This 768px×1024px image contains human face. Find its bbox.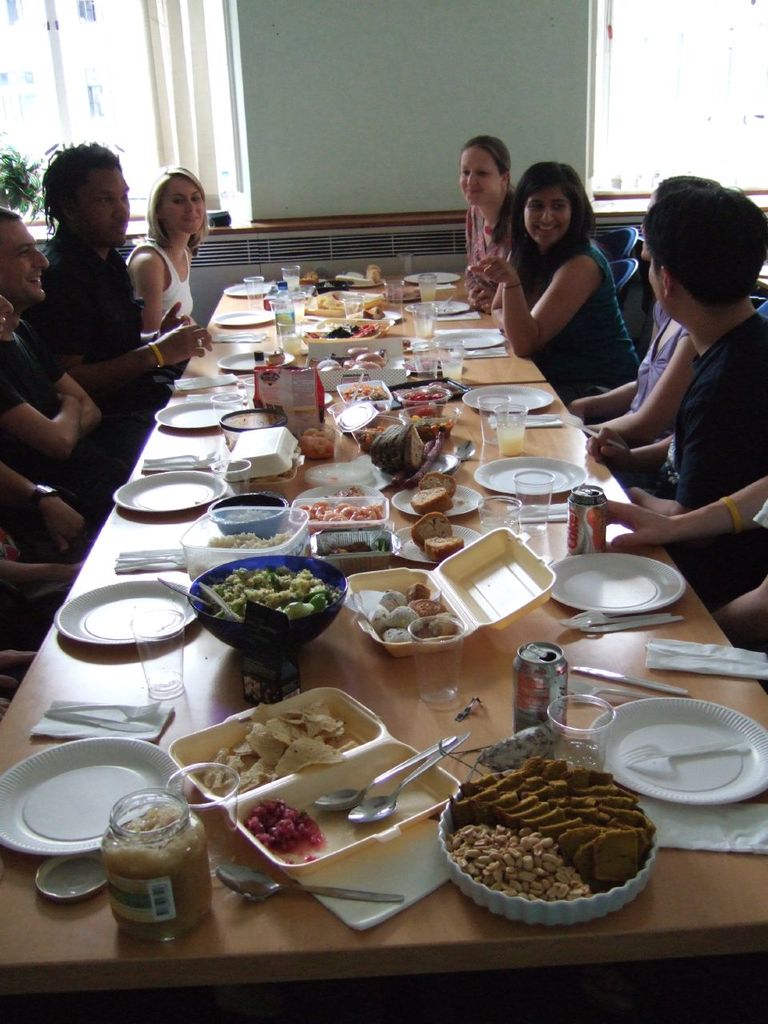
162 177 204 240.
